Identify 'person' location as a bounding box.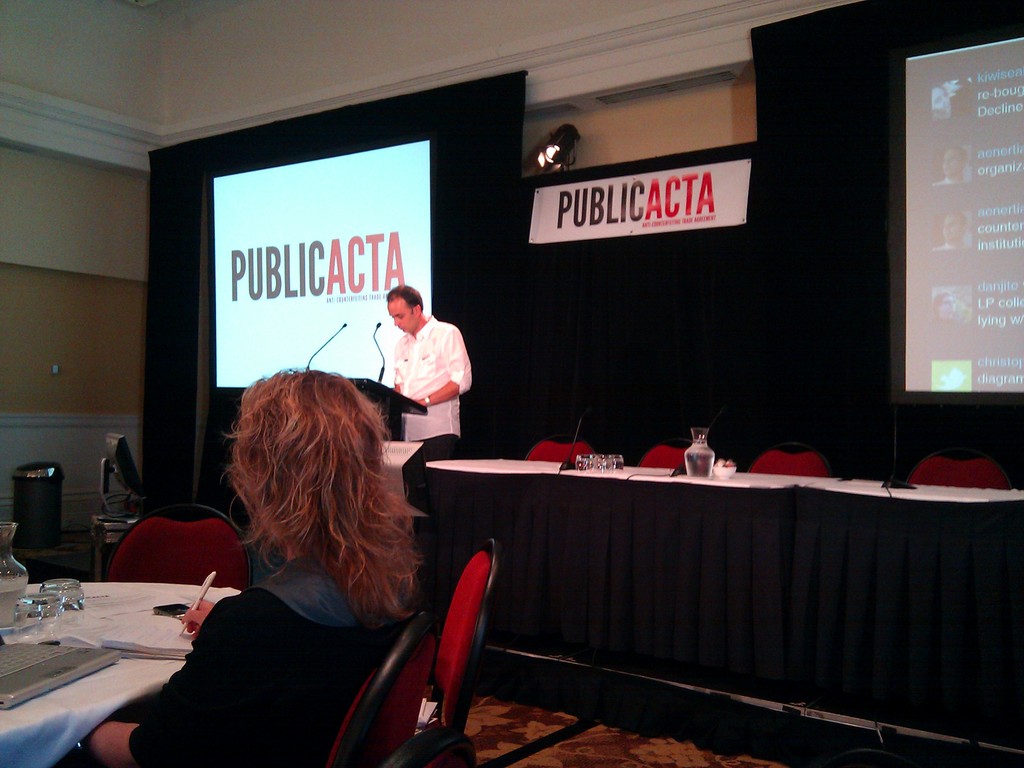
BBox(370, 279, 473, 470).
